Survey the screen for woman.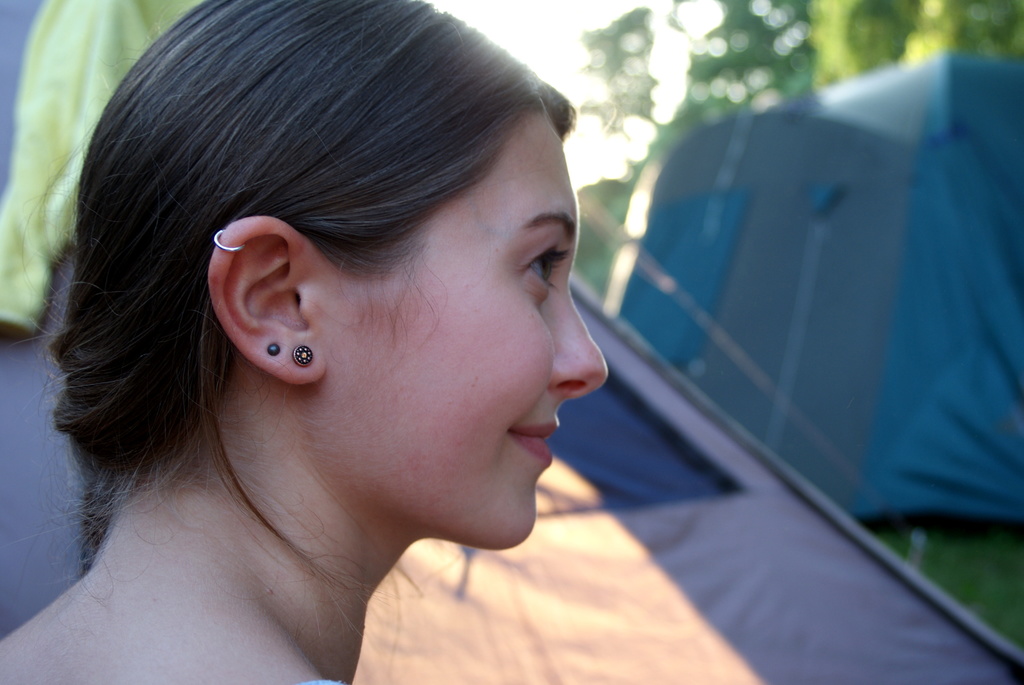
Survey found: crop(0, 0, 685, 684).
